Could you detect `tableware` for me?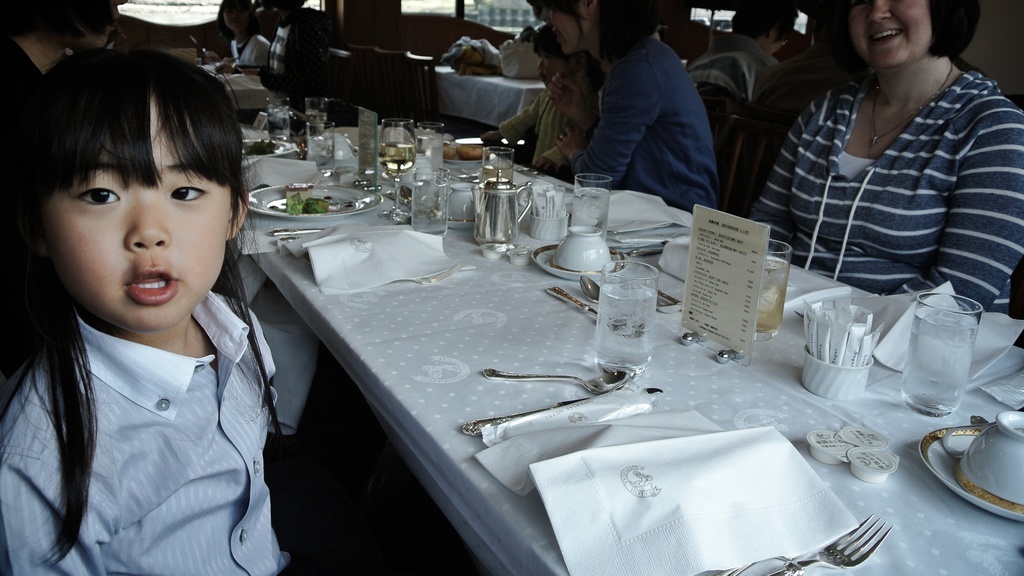
Detection result: region(304, 95, 330, 117).
